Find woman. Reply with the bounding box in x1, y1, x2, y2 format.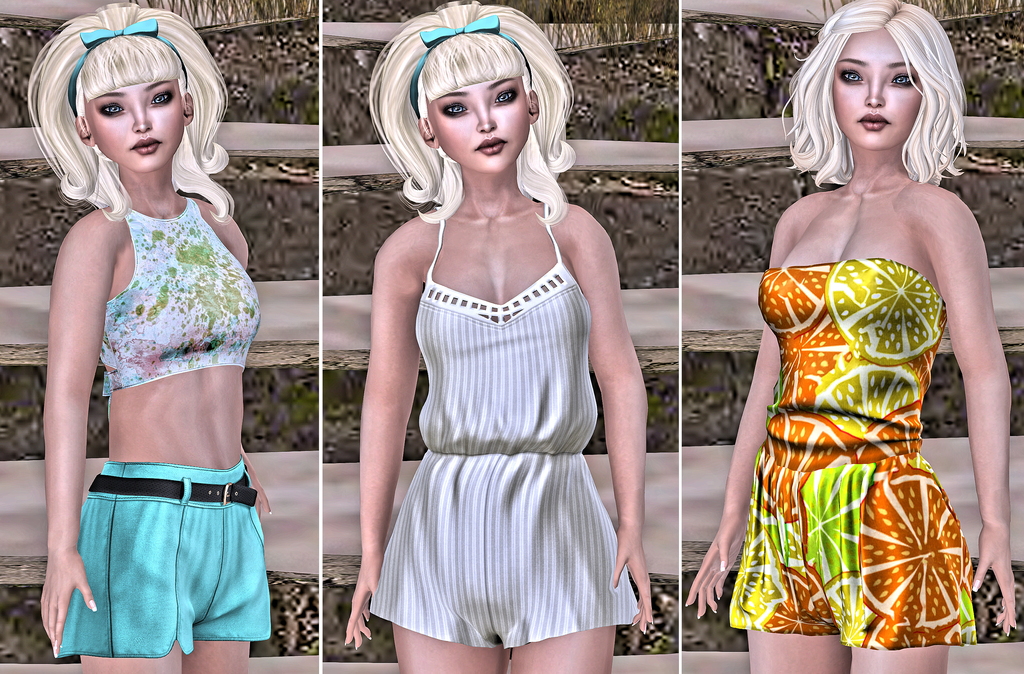
24, 1, 269, 673.
